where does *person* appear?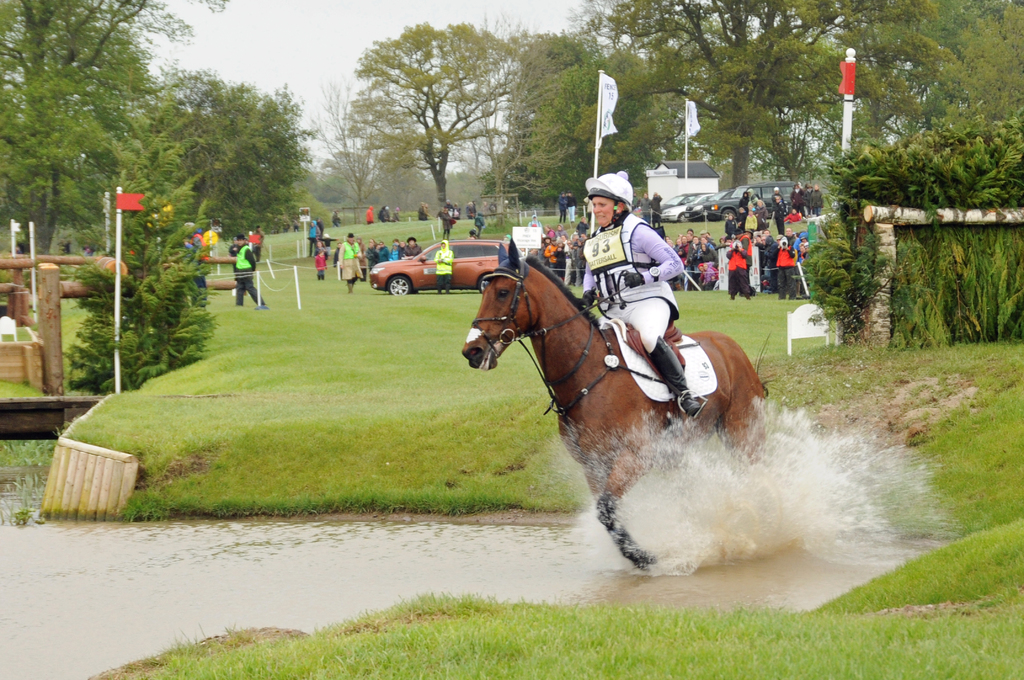
Appears at [576,168,701,412].
